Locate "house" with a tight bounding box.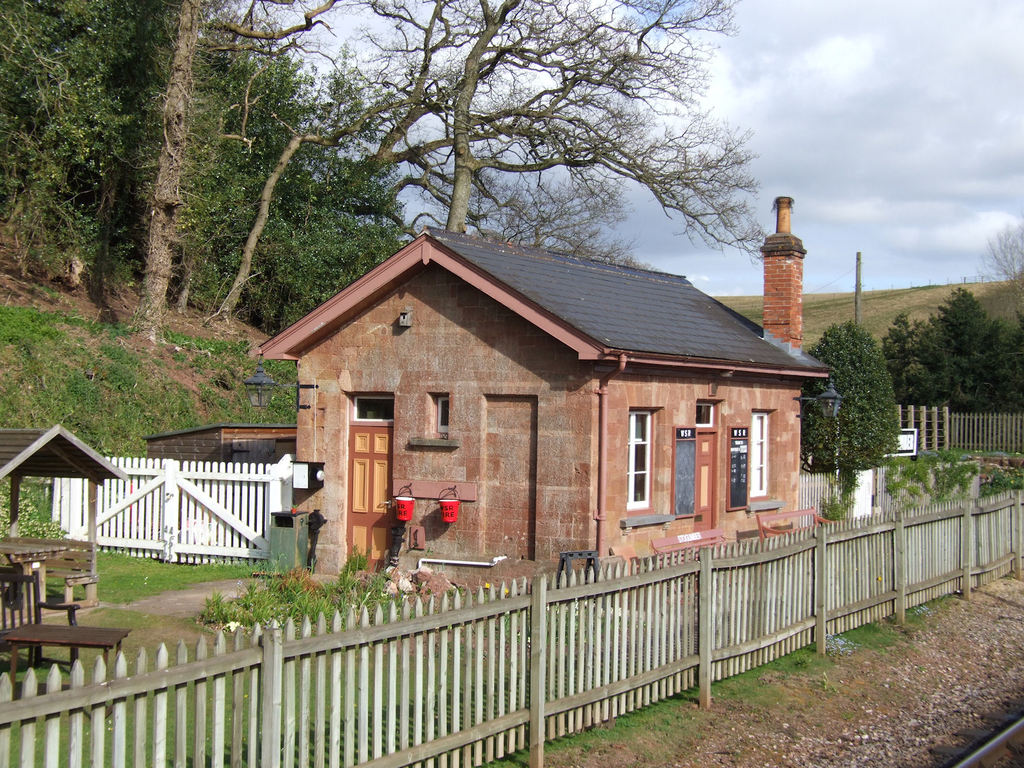
247, 216, 836, 630.
